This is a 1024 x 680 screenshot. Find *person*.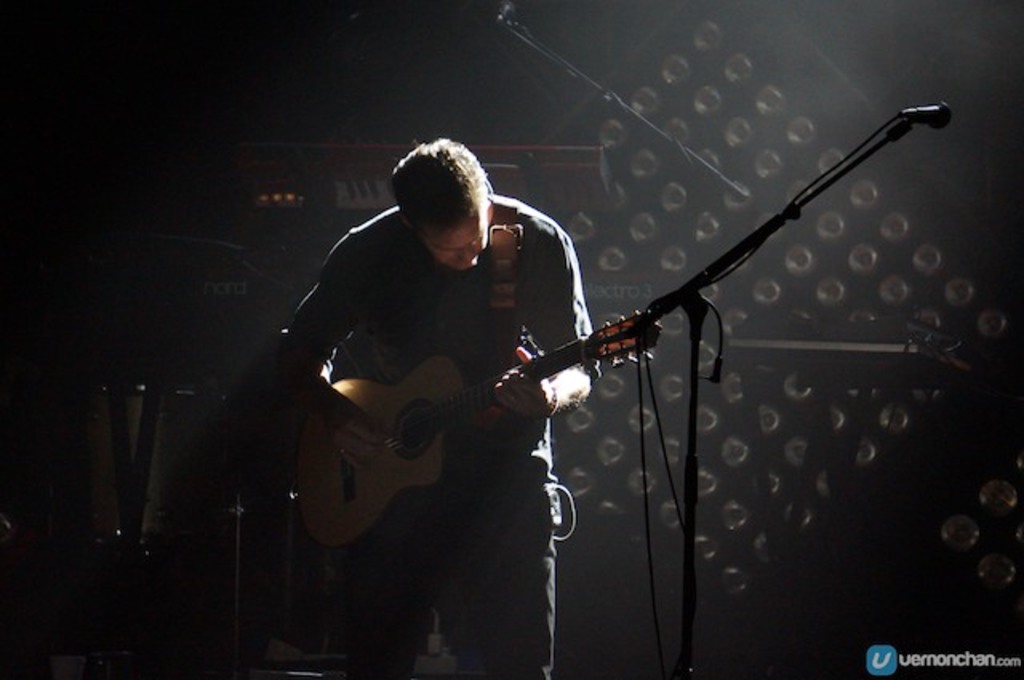
Bounding box: [290,134,602,678].
